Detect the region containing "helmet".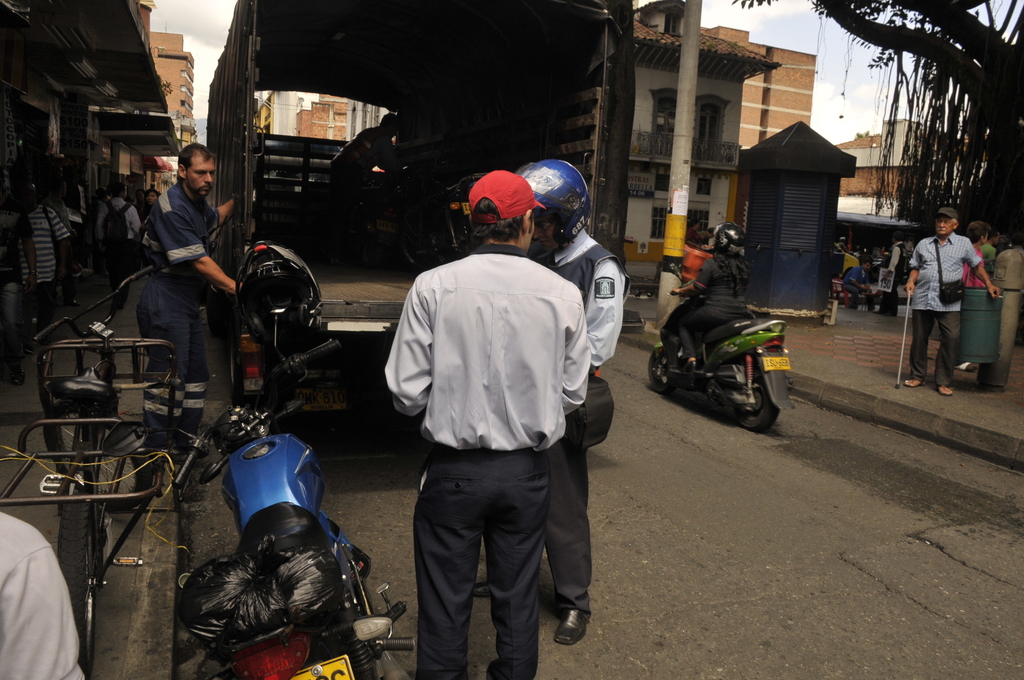
rect(509, 160, 593, 245).
